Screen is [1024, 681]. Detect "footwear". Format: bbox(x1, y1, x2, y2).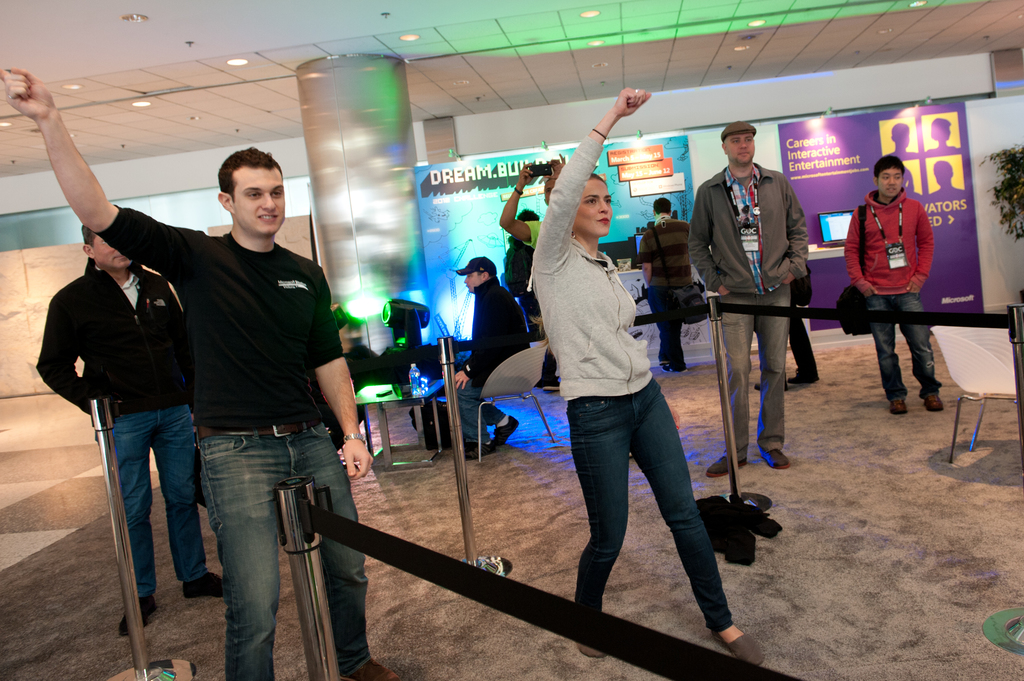
bbox(490, 415, 519, 450).
